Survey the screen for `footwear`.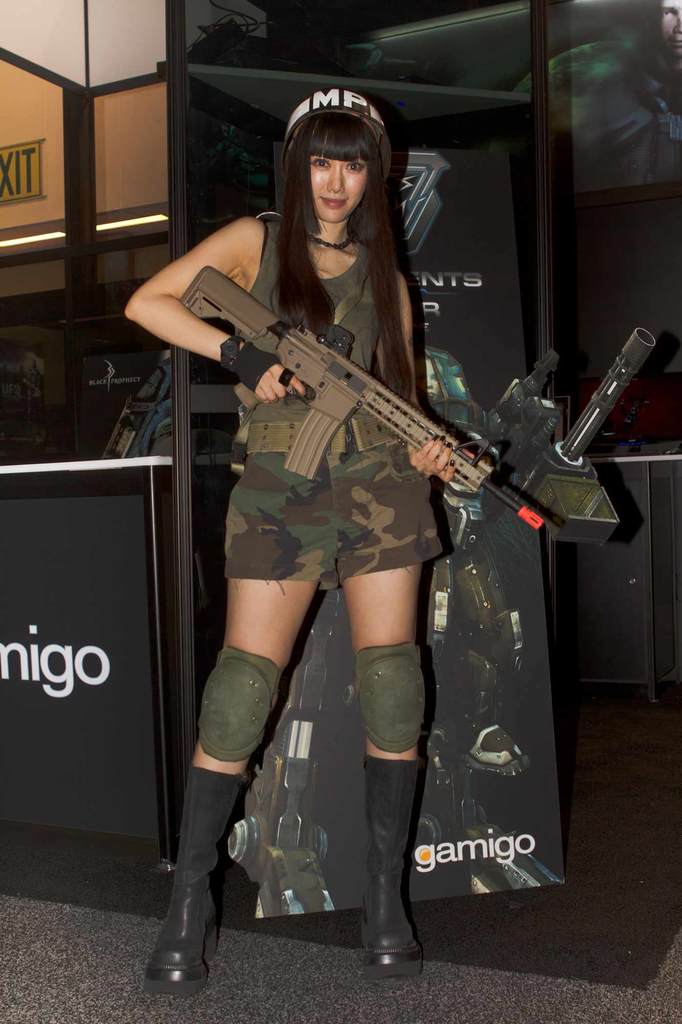
Survey found: select_region(150, 760, 245, 1015).
